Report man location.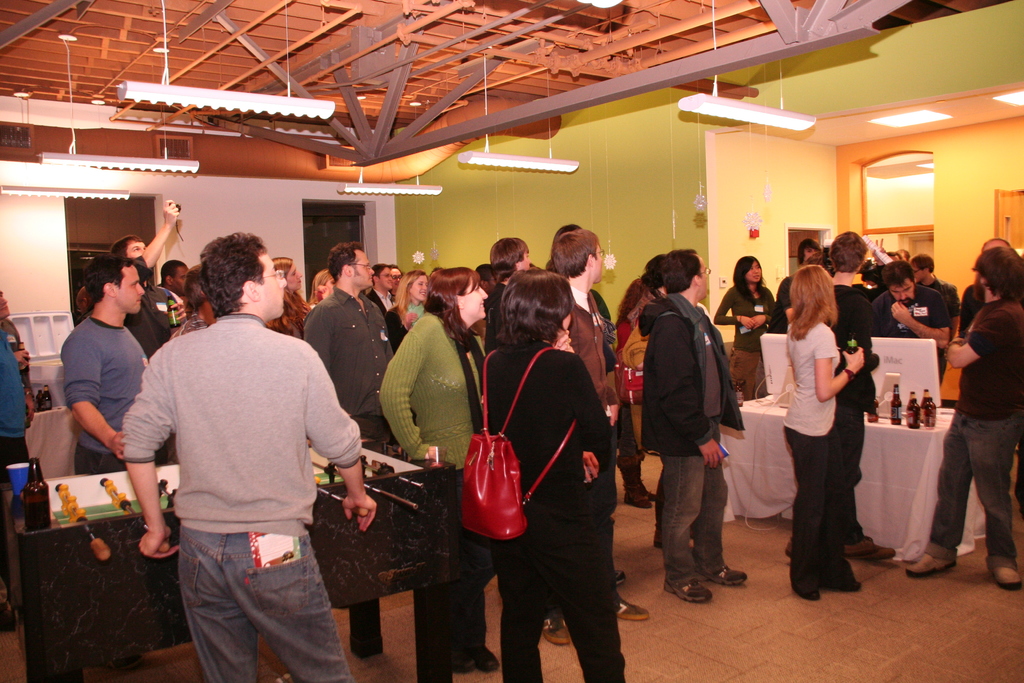
Report: bbox=[123, 232, 378, 682].
